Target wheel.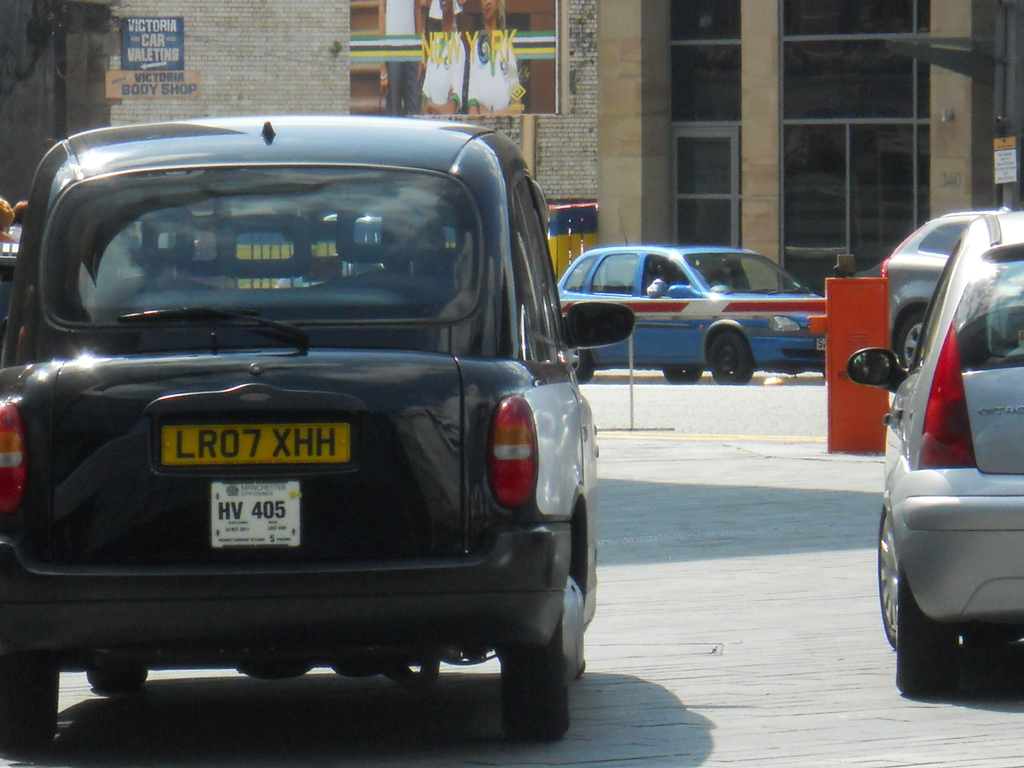
Target region: 87/664/149/694.
